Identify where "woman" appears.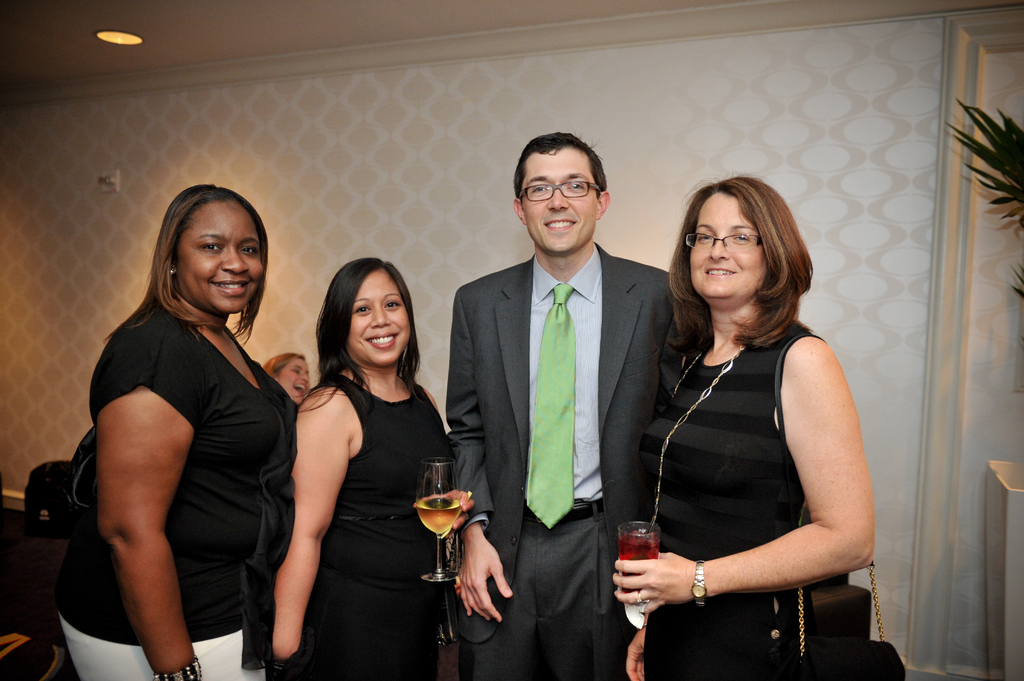
Appears at pyautogui.locateOnScreen(285, 248, 465, 679).
